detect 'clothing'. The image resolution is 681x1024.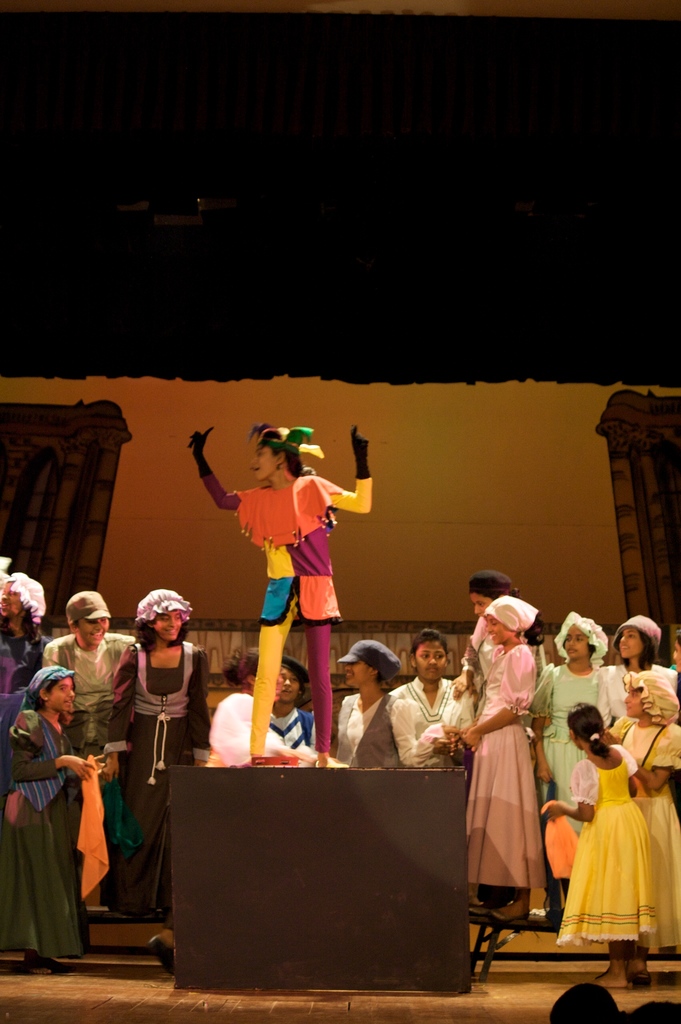
<bbox>13, 692, 109, 950</bbox>.
